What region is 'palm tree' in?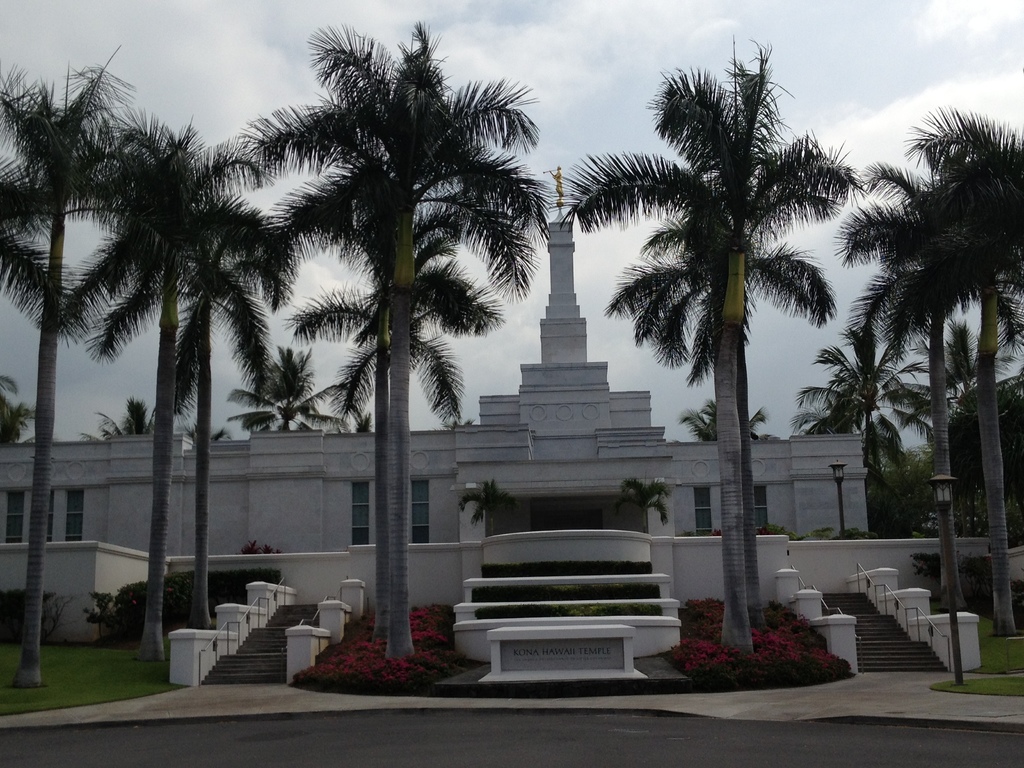
(111,142,310,663).
